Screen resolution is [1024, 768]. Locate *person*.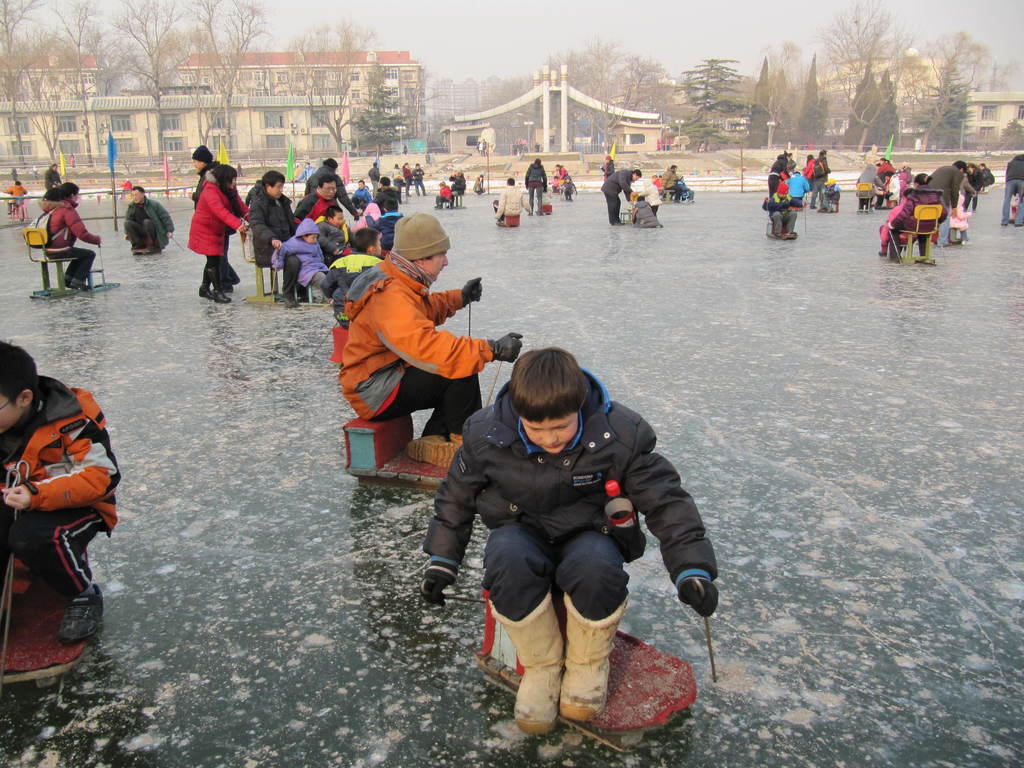
region(784, 167, 814, 203).
